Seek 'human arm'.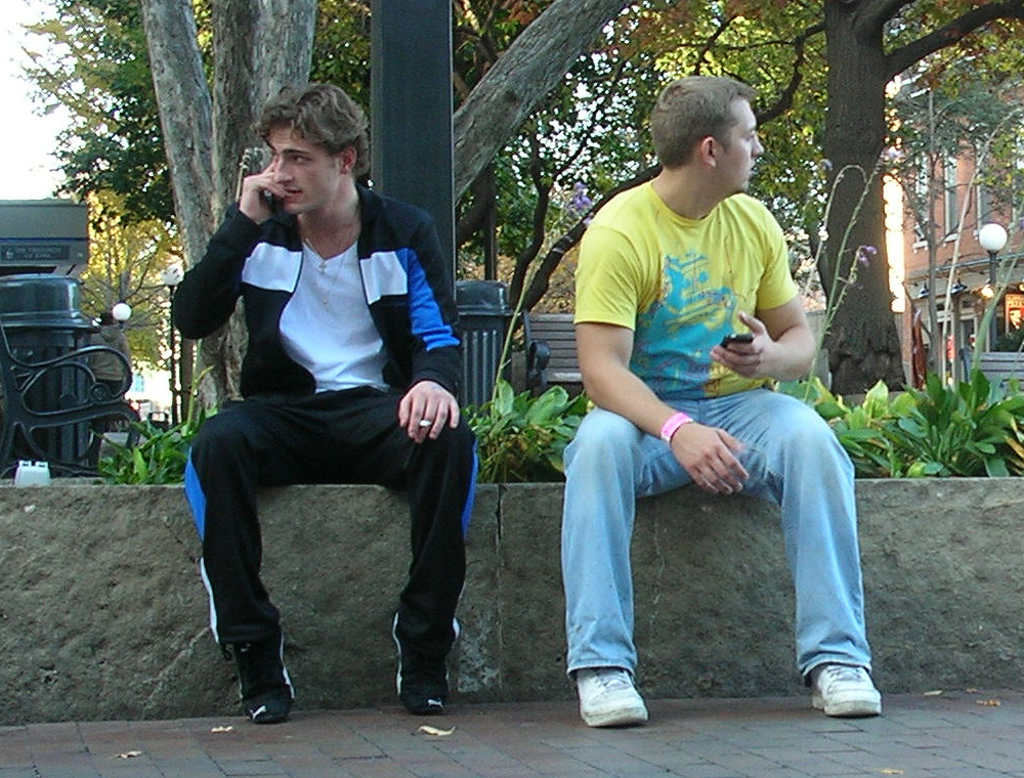
[left=746, top=277, right=829, bottom=404].
